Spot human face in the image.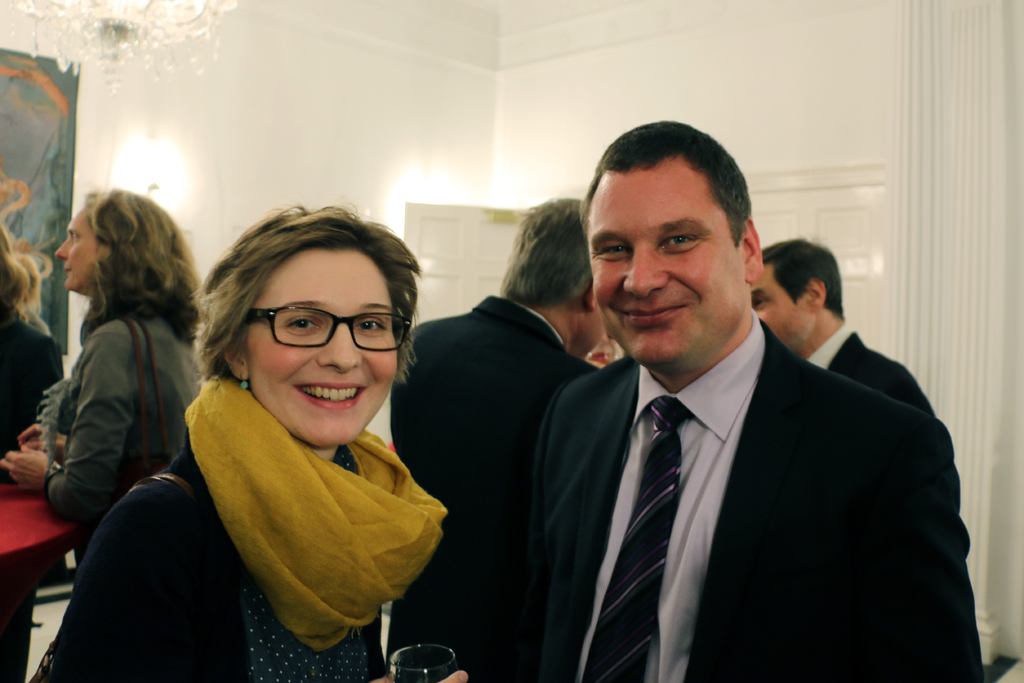
human face found at bbox(244, 244, 399, 443).
